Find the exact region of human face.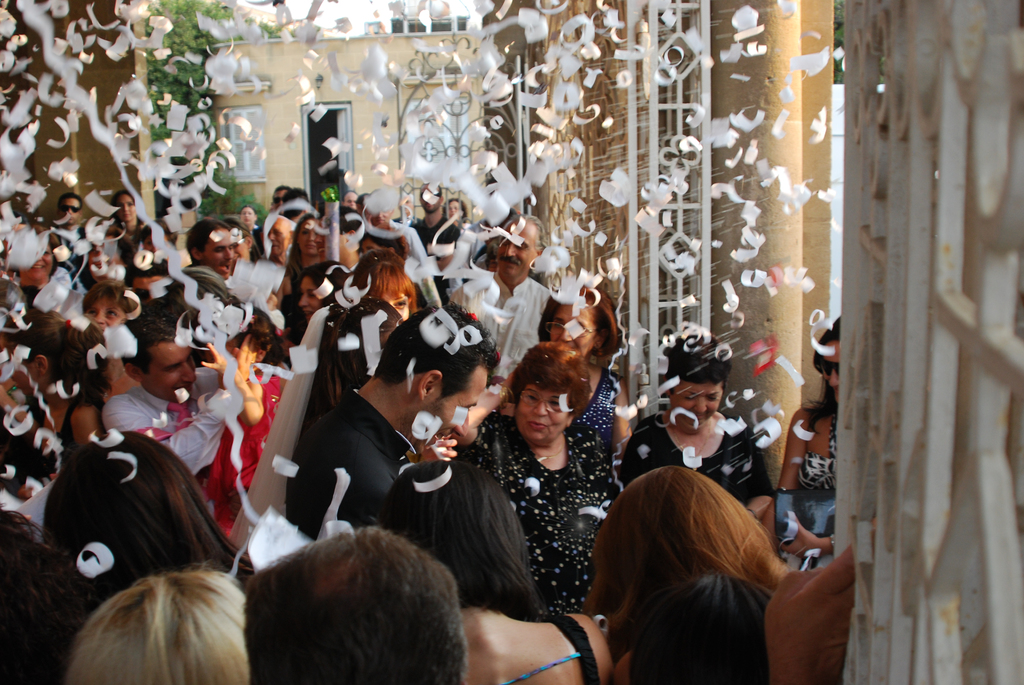
Exact region: box=[493, 219, 543, 276].
